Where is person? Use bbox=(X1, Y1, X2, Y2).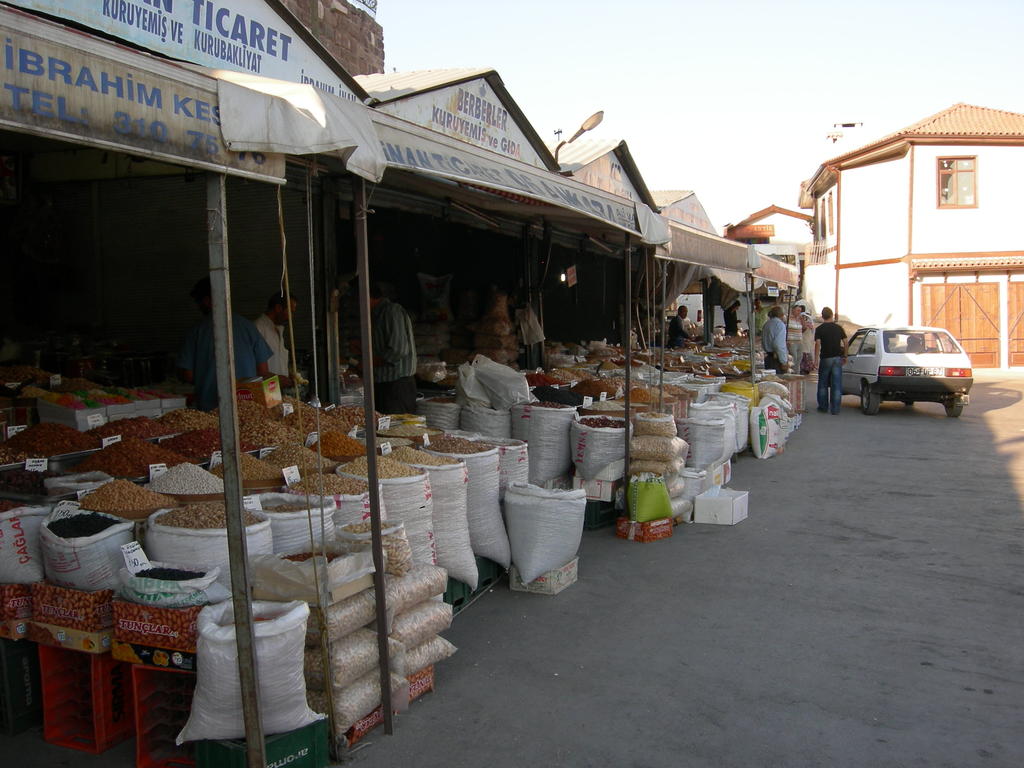
bbox=(179, 292, 274, 414).
